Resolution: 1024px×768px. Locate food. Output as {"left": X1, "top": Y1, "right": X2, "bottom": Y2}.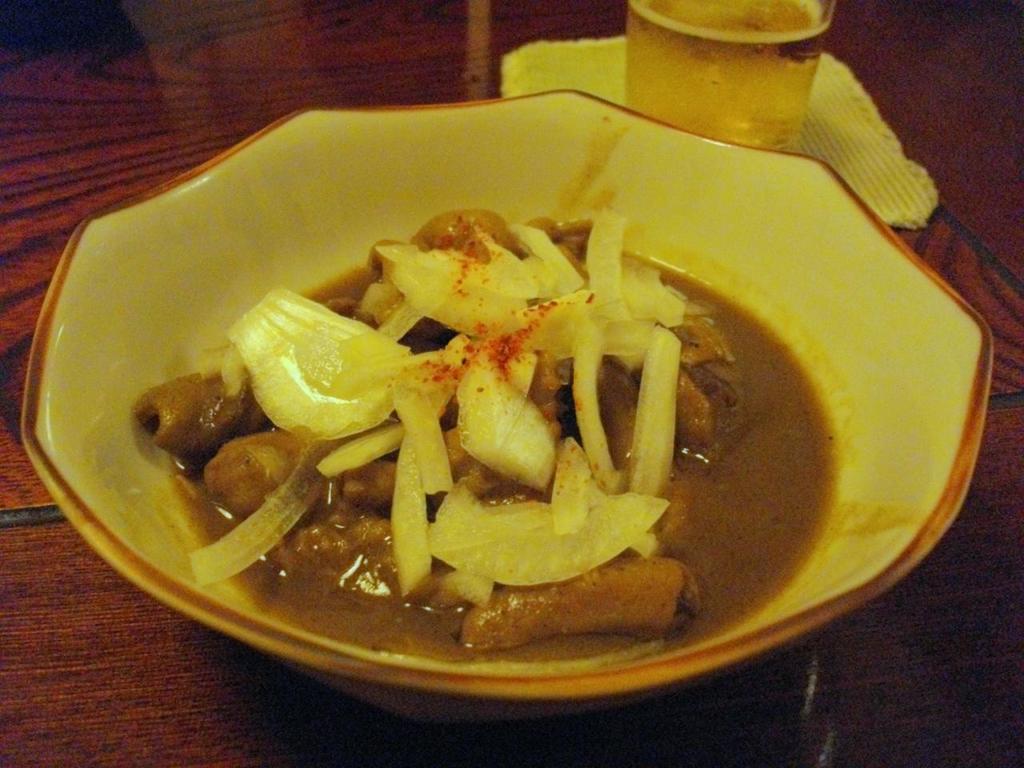
{"left": 134, "top": 210, "right": 752, "bottom": 640}.
